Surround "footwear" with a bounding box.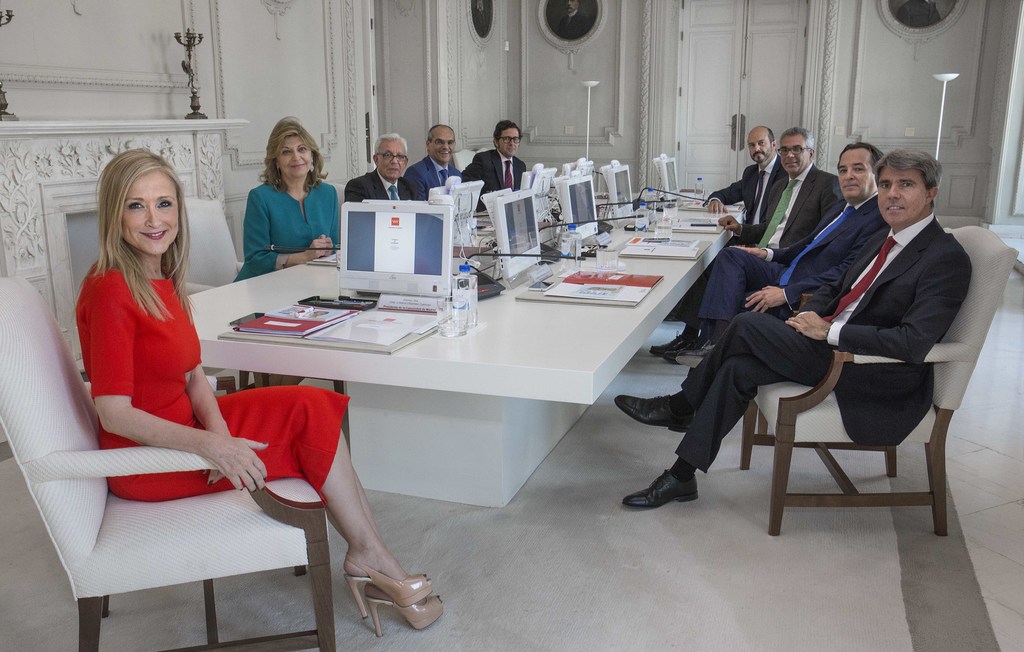
BBox(645, 334, 692, 359).
